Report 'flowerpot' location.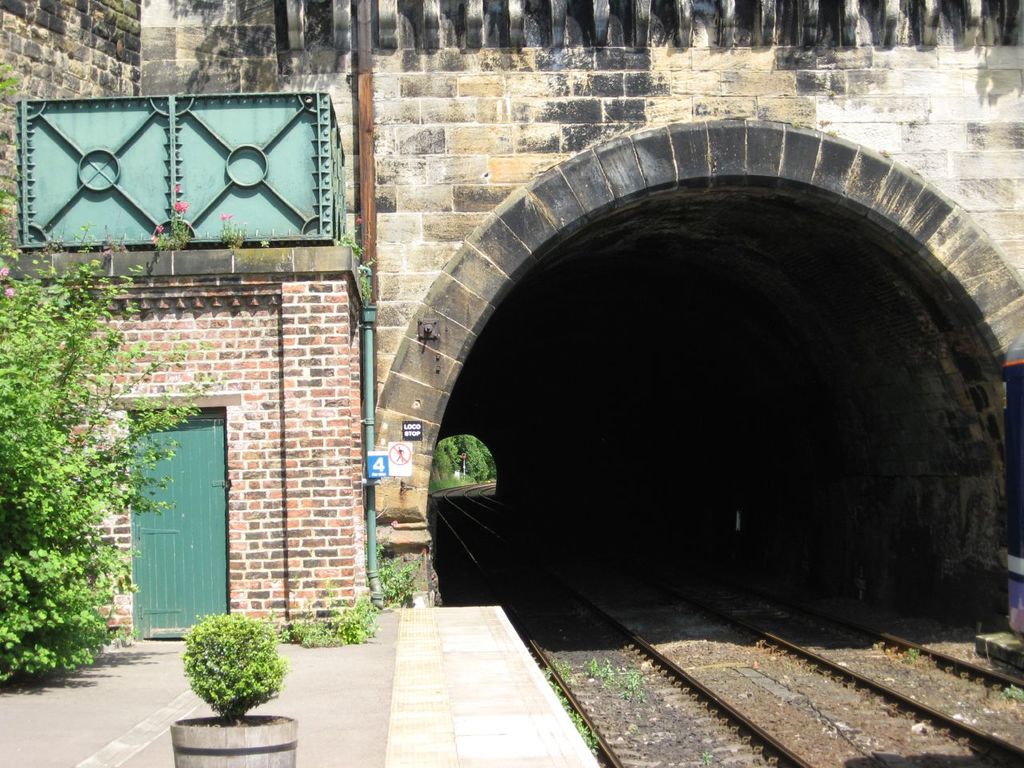
Report: (168,714,300,767).
